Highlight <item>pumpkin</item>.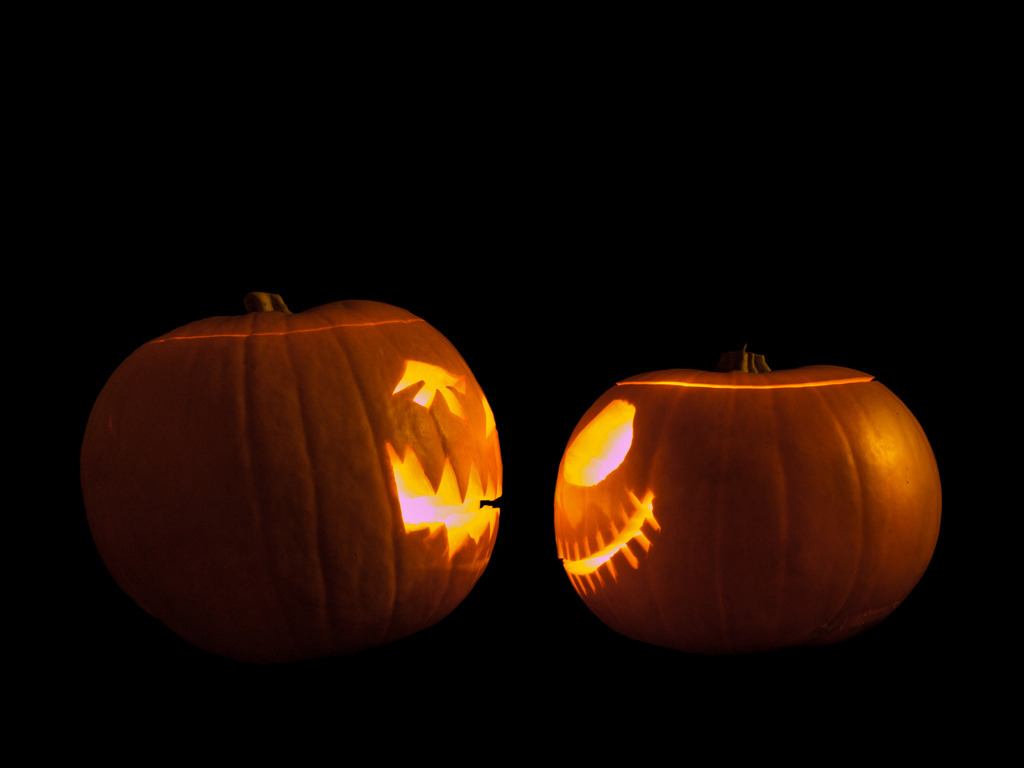
Highlighted region: detection(79, 291, 507, 653).
